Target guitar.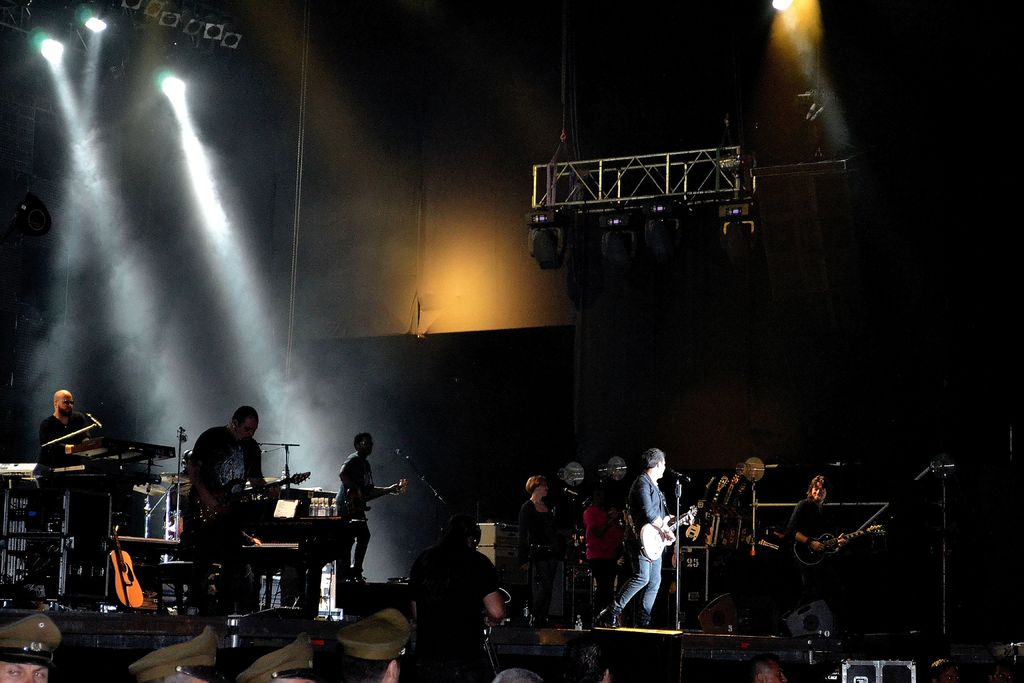
Target region: [x1=630, y1=508, x2=705, y2=575].
